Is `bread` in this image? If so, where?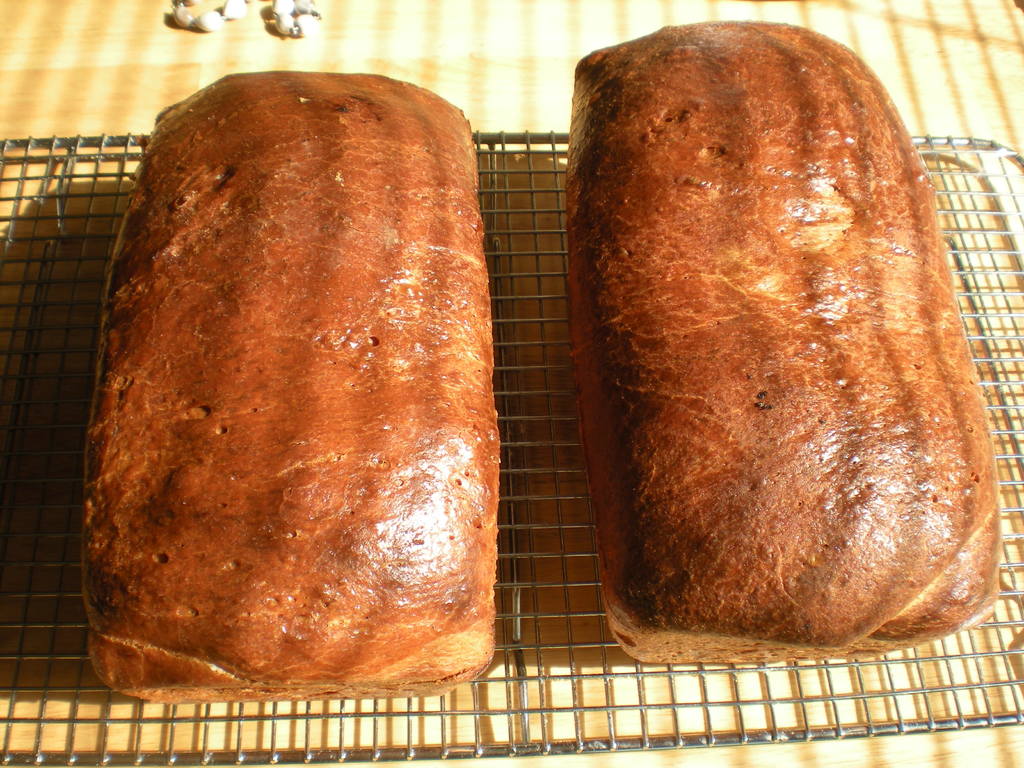
Yes, at (85, 73, 498, 701).
